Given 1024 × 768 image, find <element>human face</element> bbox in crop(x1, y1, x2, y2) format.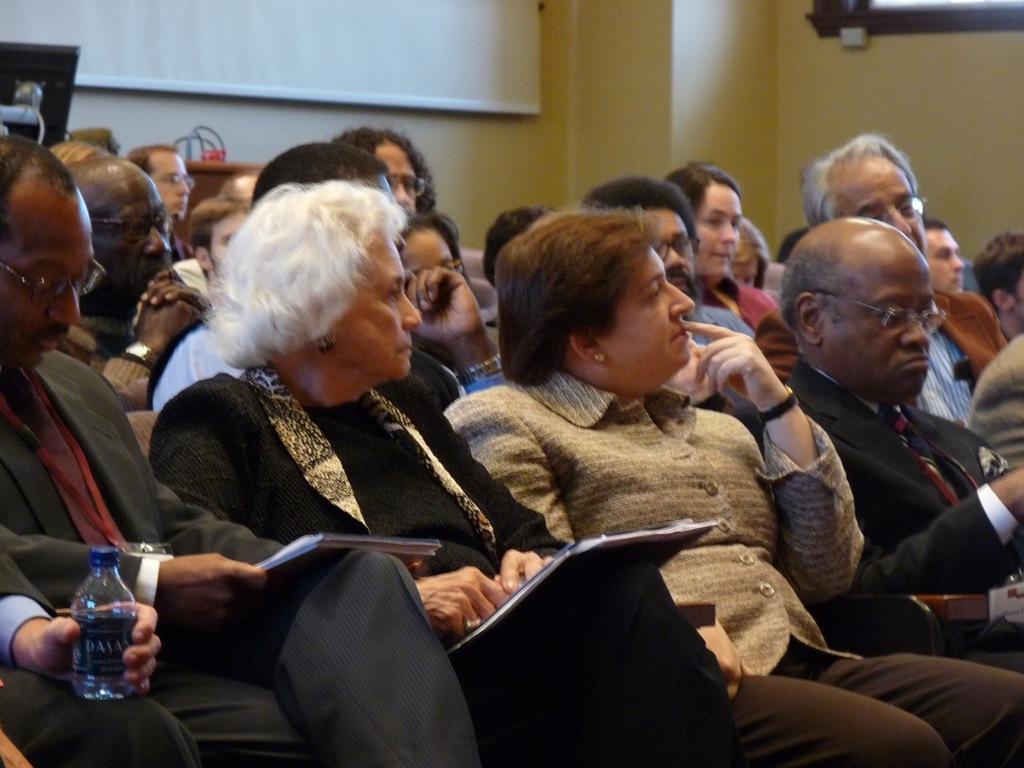
crop(694, 186, 740, 274).
